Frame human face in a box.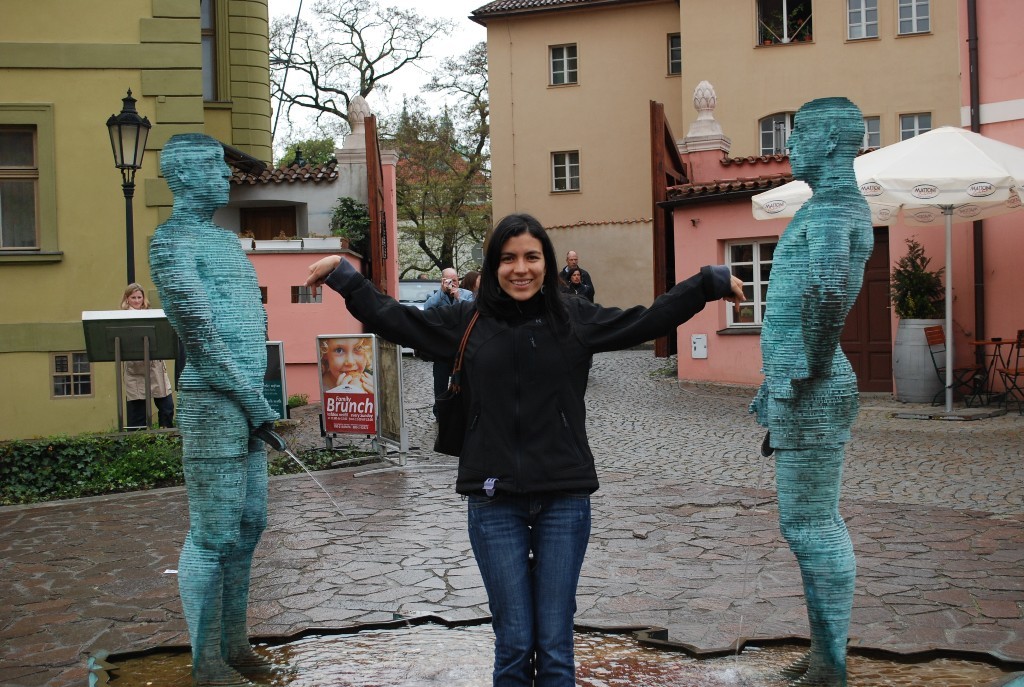
box=[324, 339, 369, 380].
